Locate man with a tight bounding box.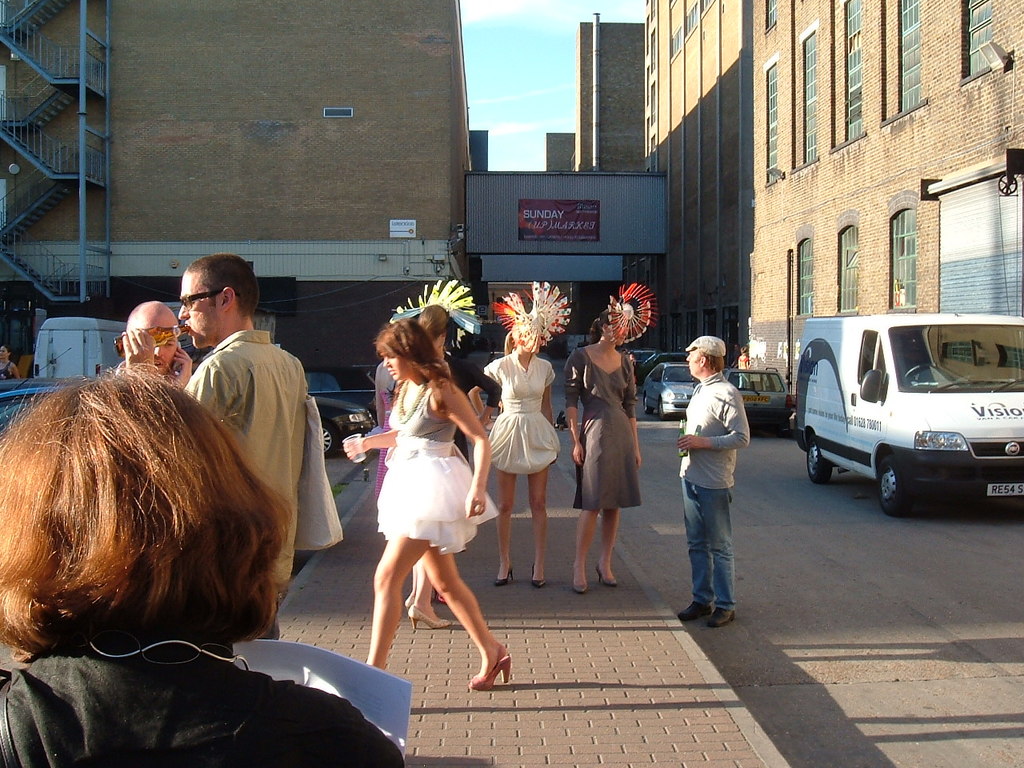
(x1=678, y1=334, x2=766, y2=642).
